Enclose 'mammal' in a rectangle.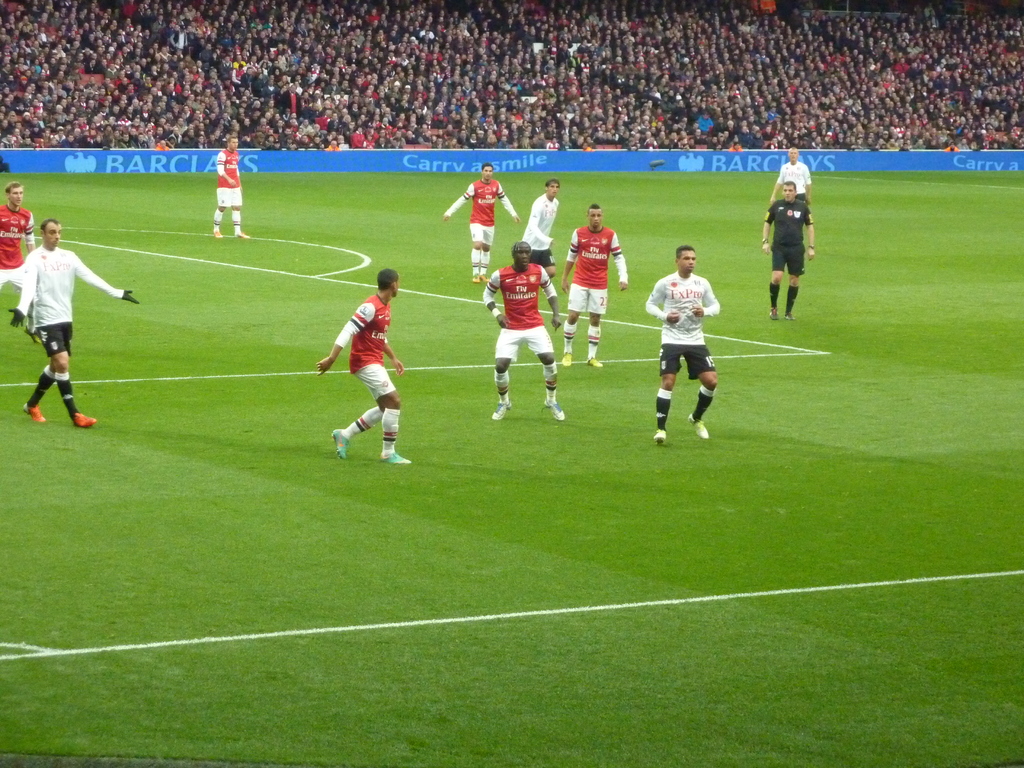
(11, 195, 94, 442).
